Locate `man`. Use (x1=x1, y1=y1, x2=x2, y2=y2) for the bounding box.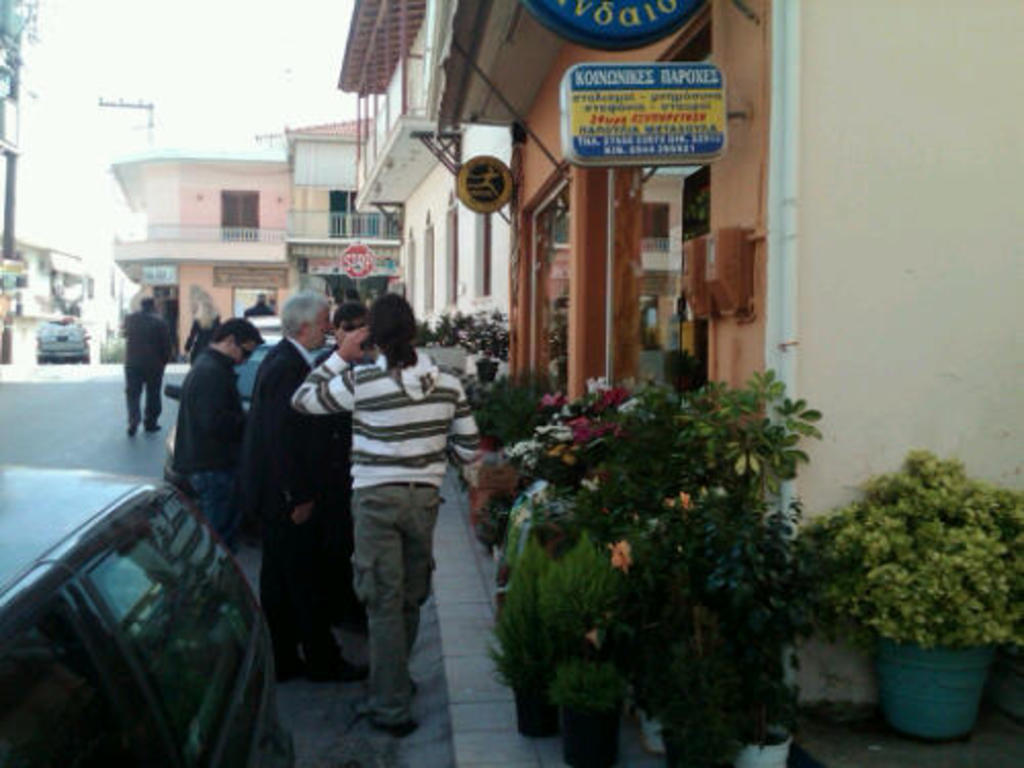
(x1=129, y1=297, x2=172, y2=434).
